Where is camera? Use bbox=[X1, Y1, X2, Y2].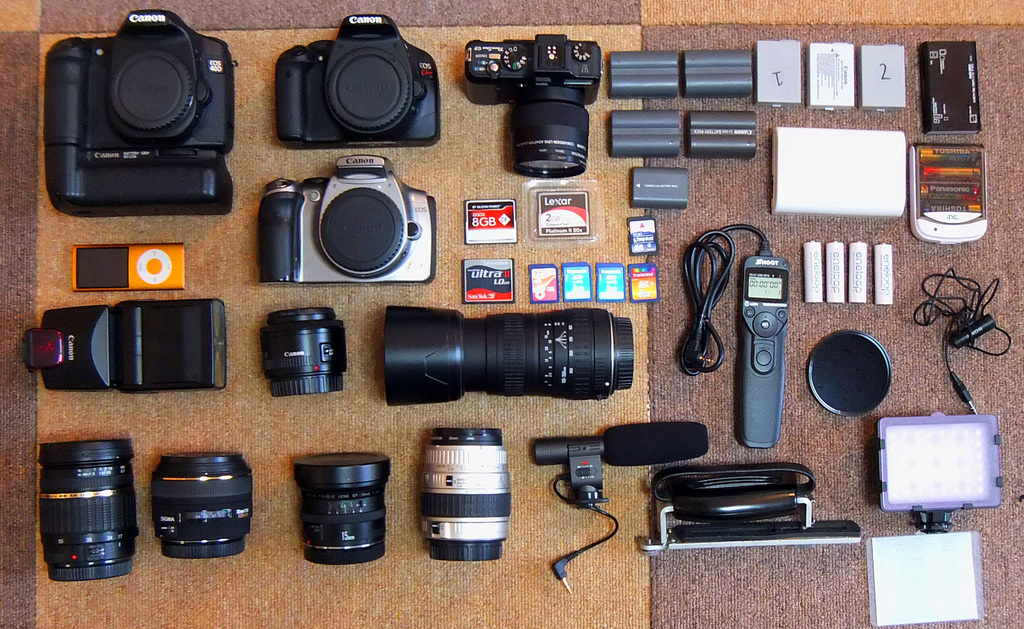
bbox=[417, 432, 503, 565].
